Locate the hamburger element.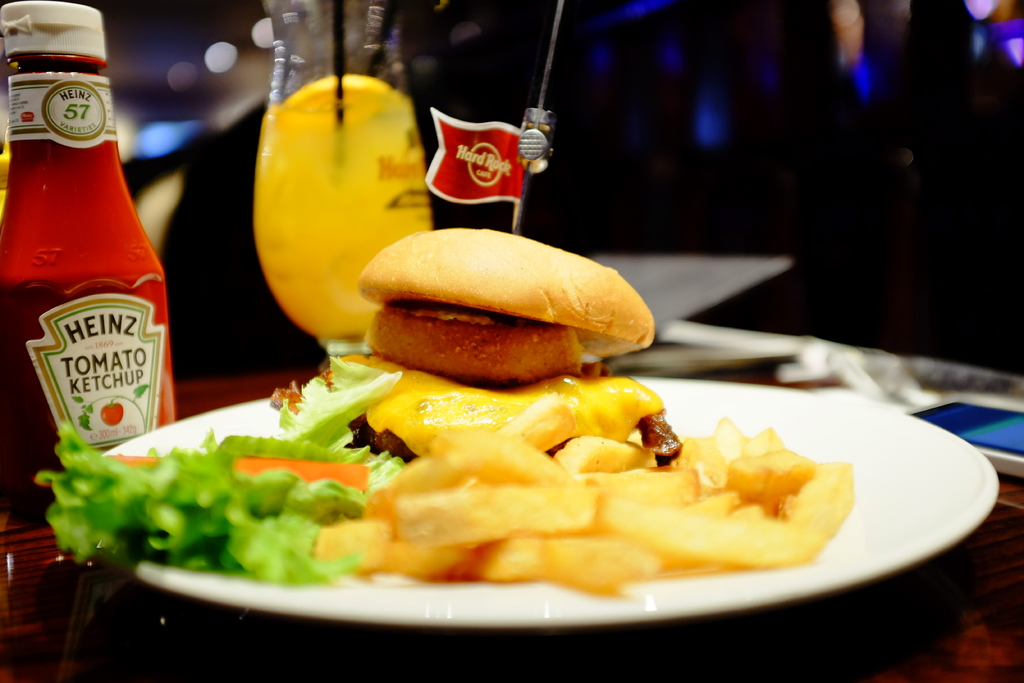
Element bbox: detection(321, 231, 686, 462).
